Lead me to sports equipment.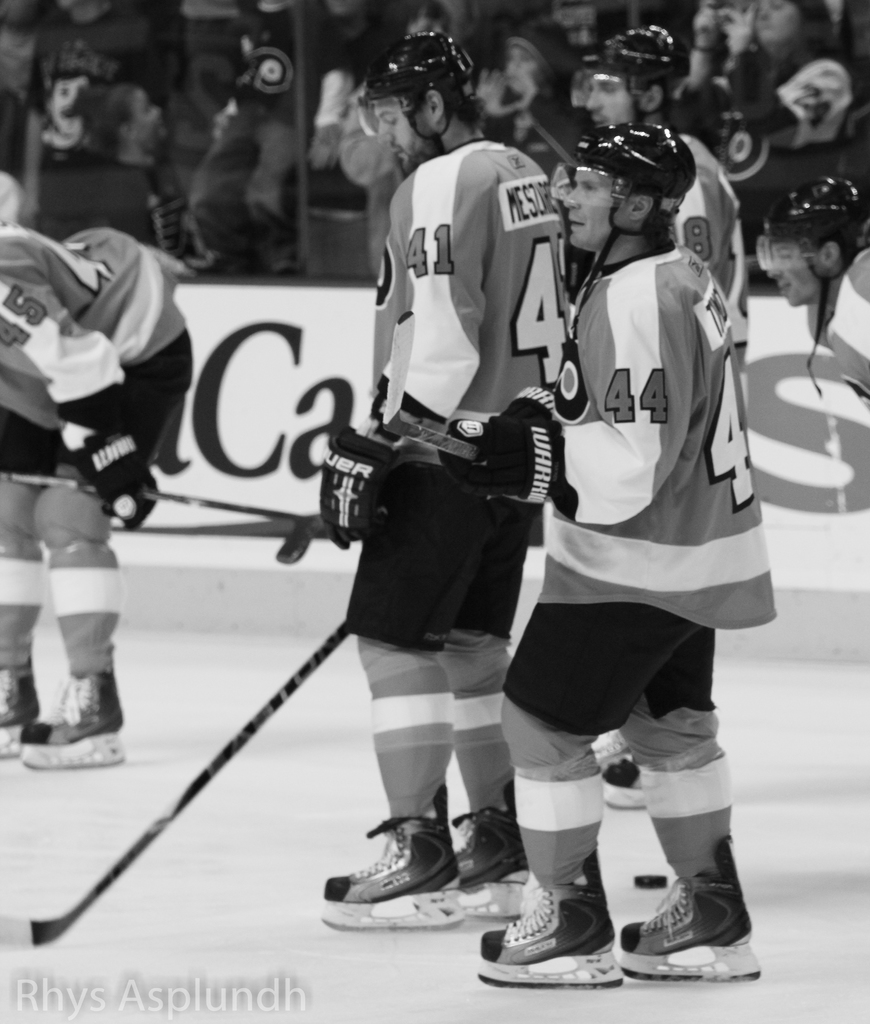
Lead to [left=92, top=414, right=153, bottom=540].
